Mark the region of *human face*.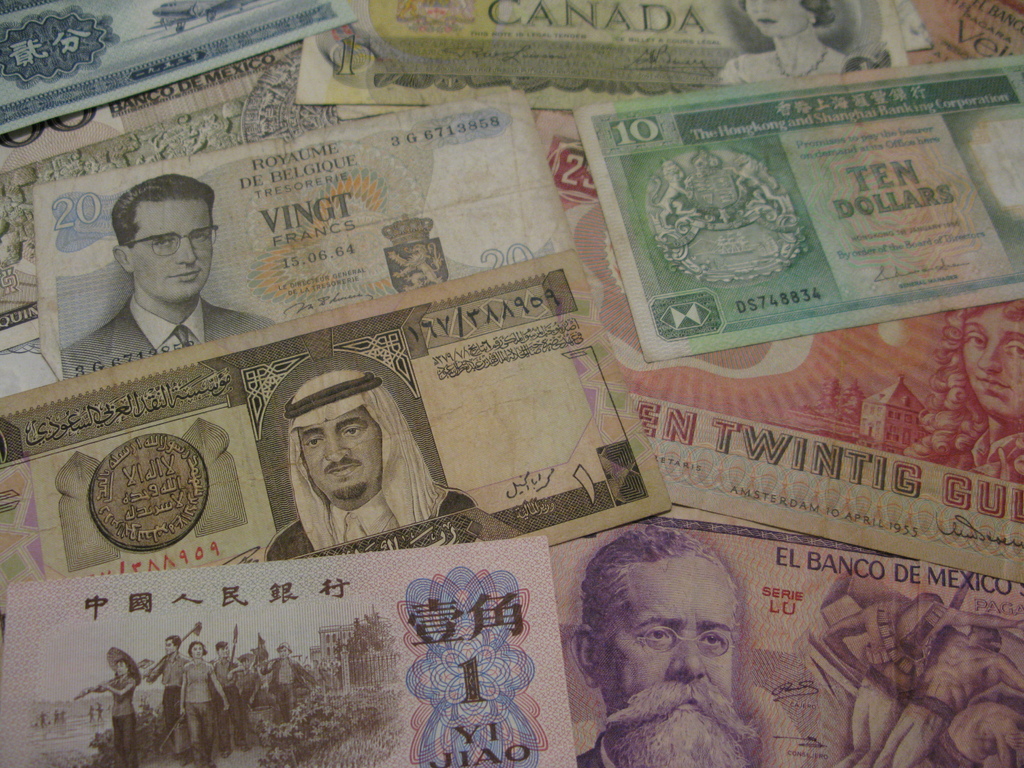
Region: (303,418,382,500).
